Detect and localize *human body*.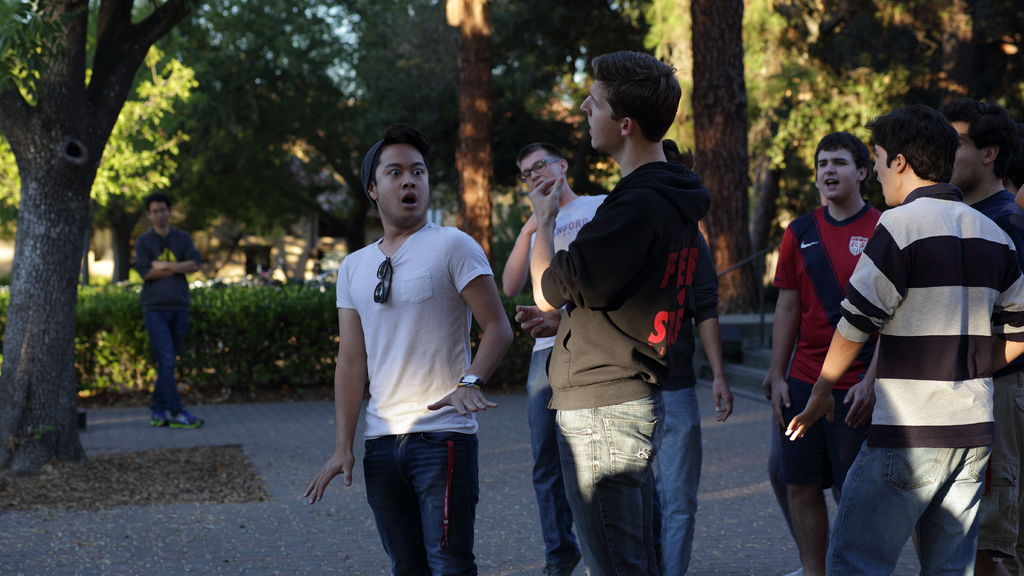
Localized at detection(532, 151, 717, 575).
